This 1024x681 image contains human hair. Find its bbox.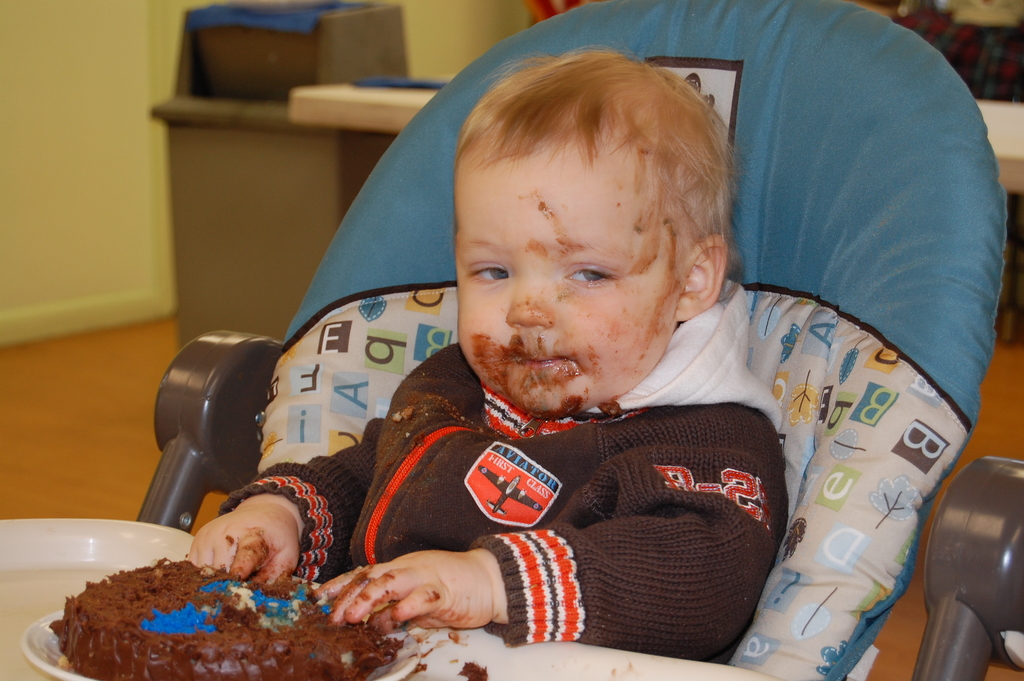
[445, 33, 749, 350].
